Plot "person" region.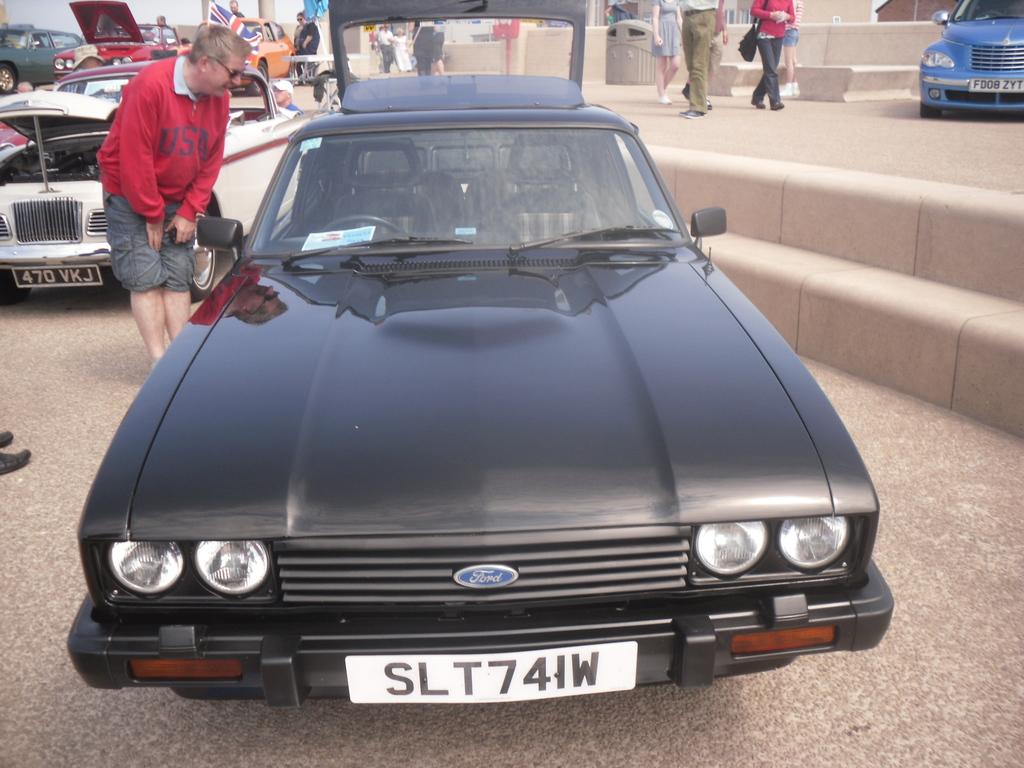
Plotted at x1=678, y1=0, x2=730, y2=101.
